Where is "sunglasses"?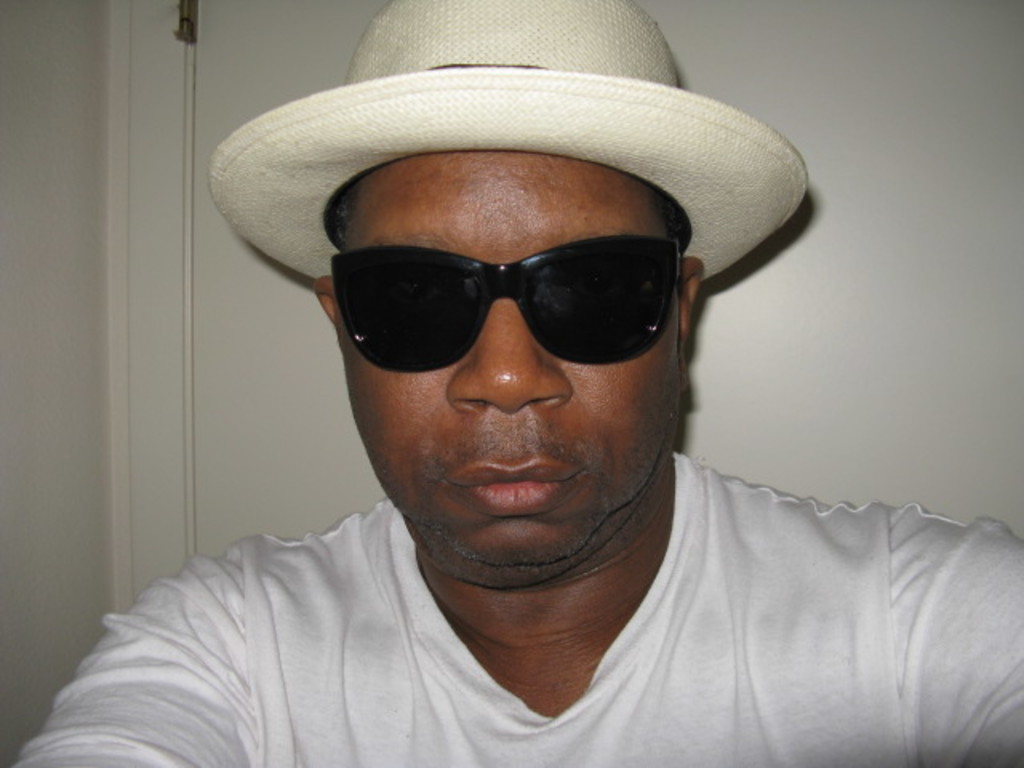
box(330, 229, 682, 374).
